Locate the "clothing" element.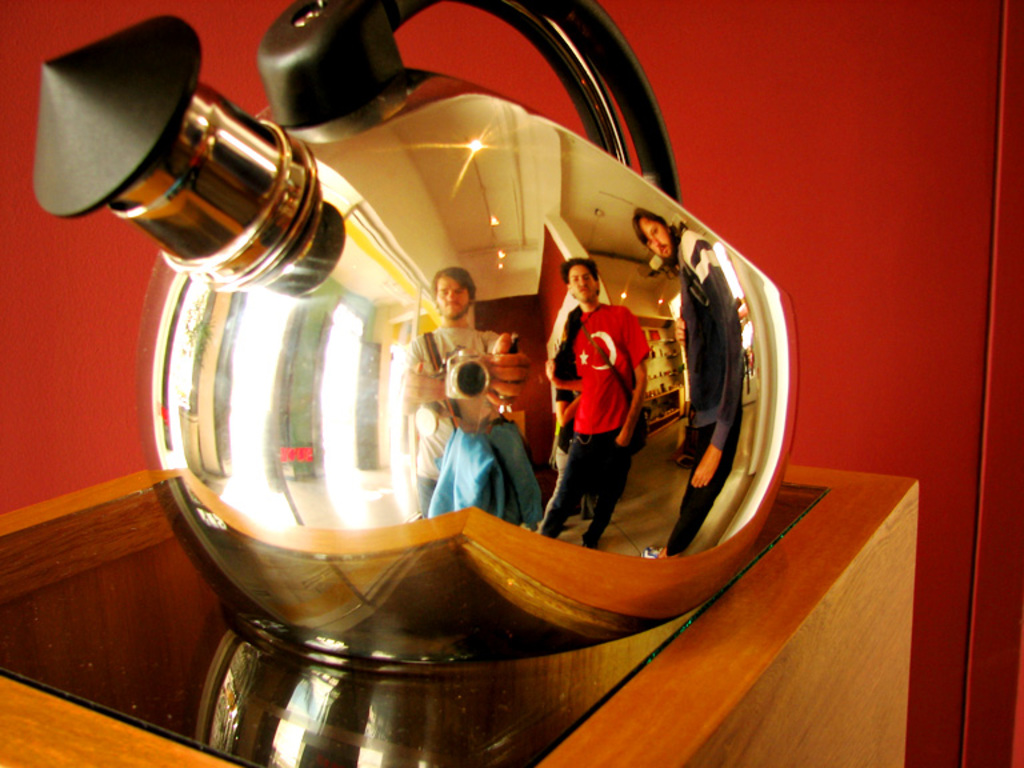
Element bbox: <region>541, 248, 653, 515</region>.
